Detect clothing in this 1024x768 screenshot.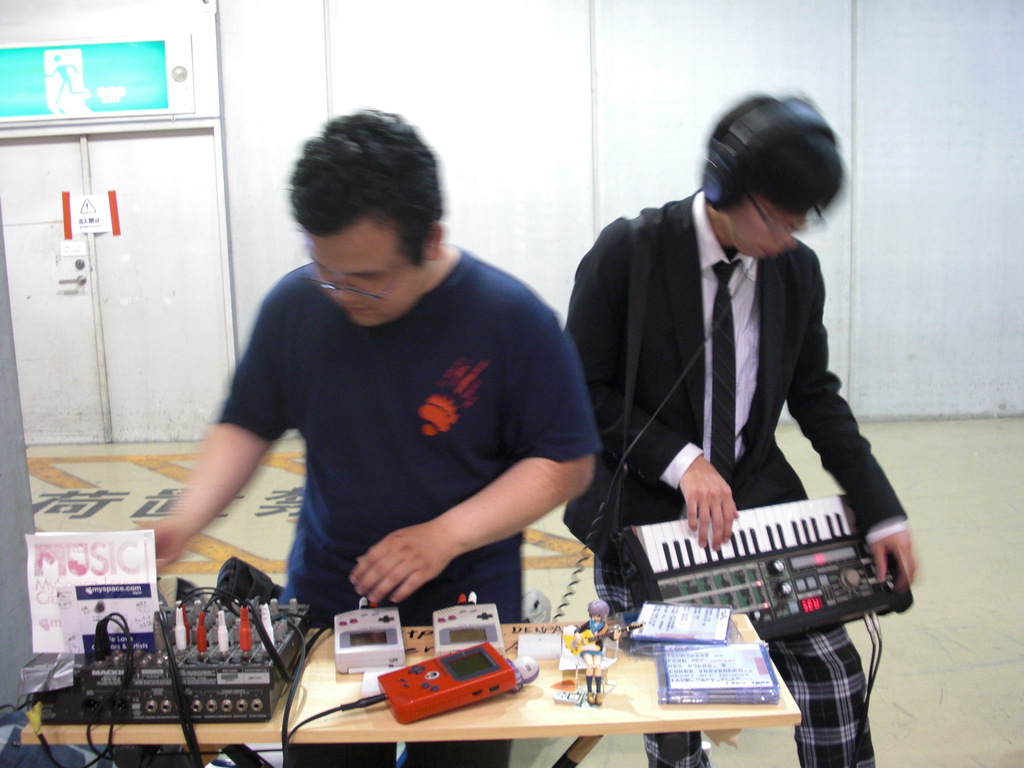
Detection: [left=216, top=241, right=605, bottom=767].
